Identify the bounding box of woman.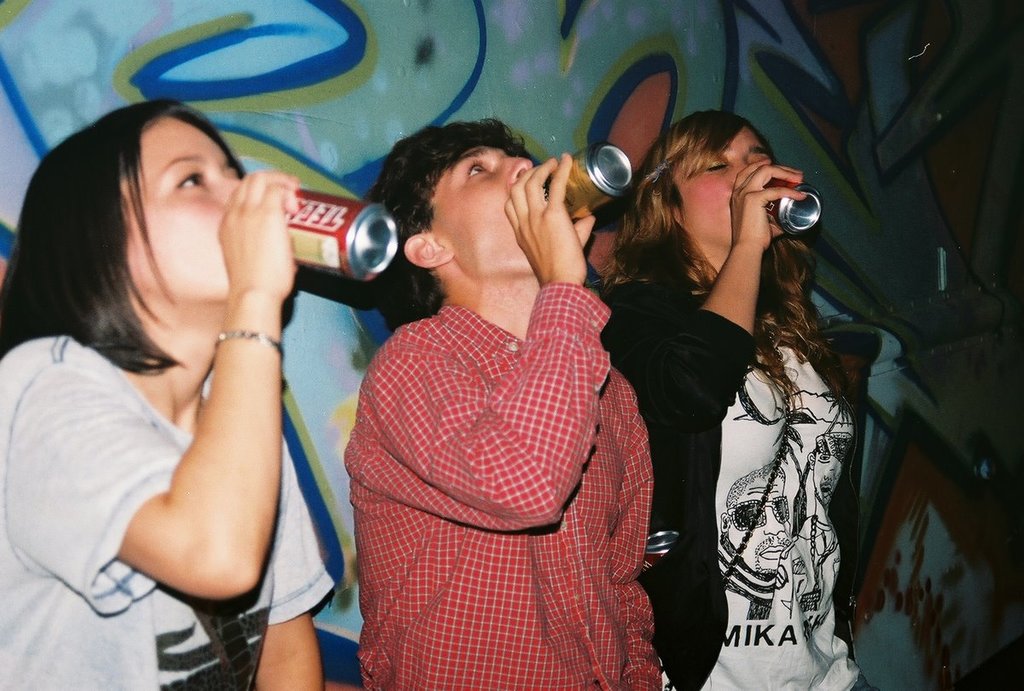
[610,84,880,690].
